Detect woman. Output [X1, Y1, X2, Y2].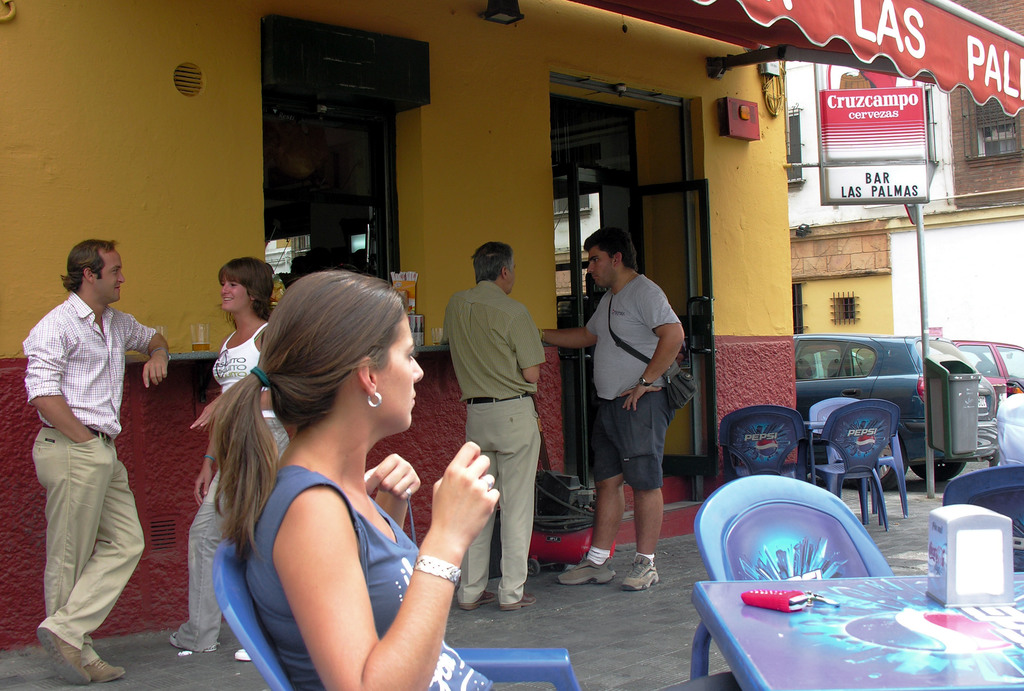
[200, 255, 482, 690].
